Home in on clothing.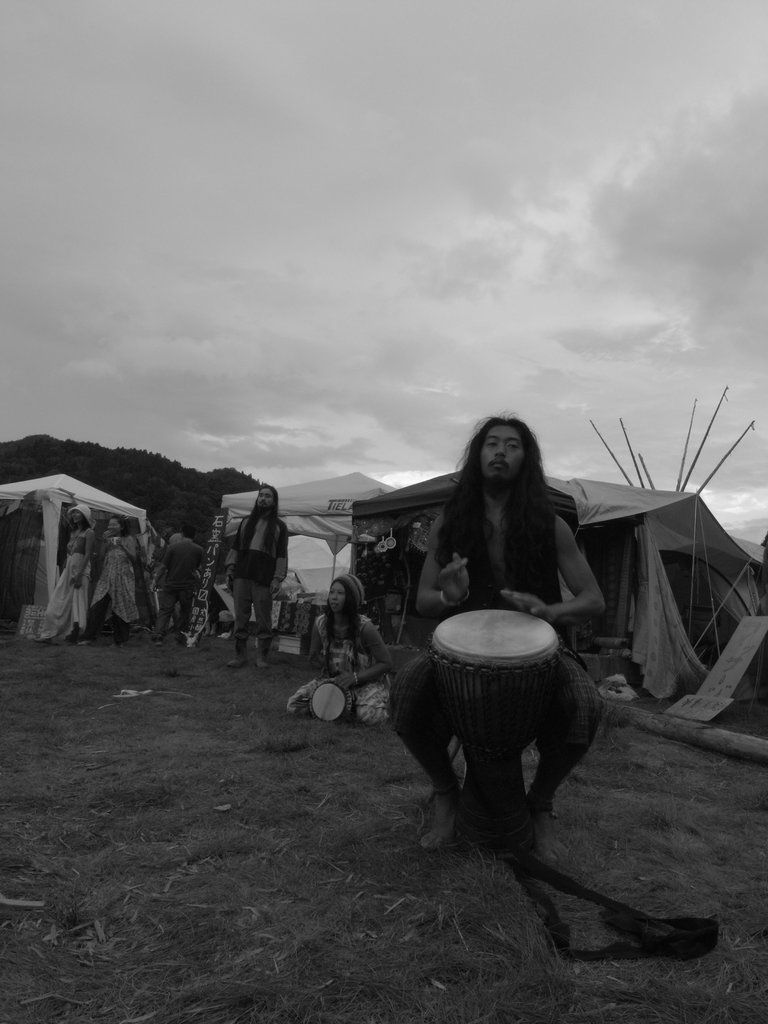
Homed in at 387 514 611 873.
